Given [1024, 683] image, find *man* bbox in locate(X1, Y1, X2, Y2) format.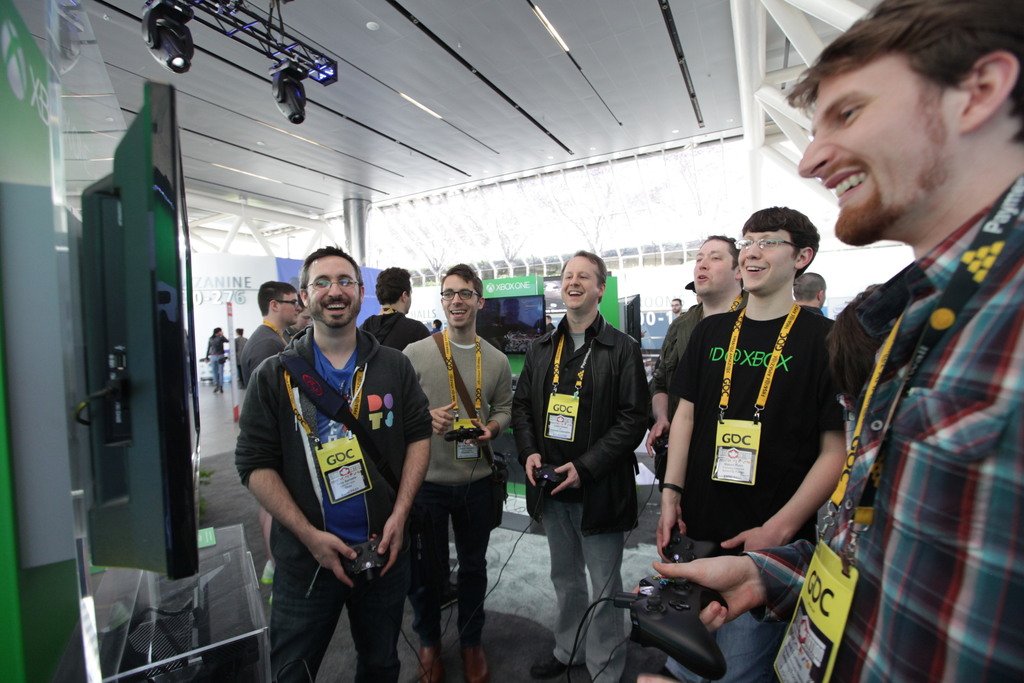
locate(402, 262, 516, 682).
